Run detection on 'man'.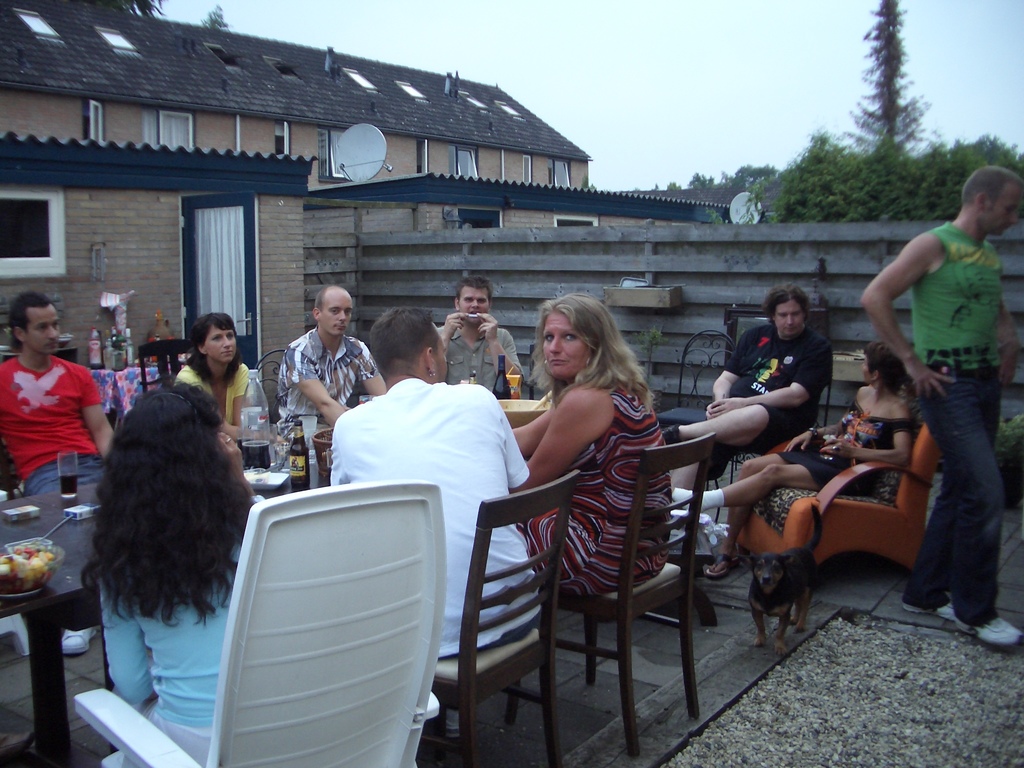
Result: (x1=657, y1=281, x2=834, y2=514).
